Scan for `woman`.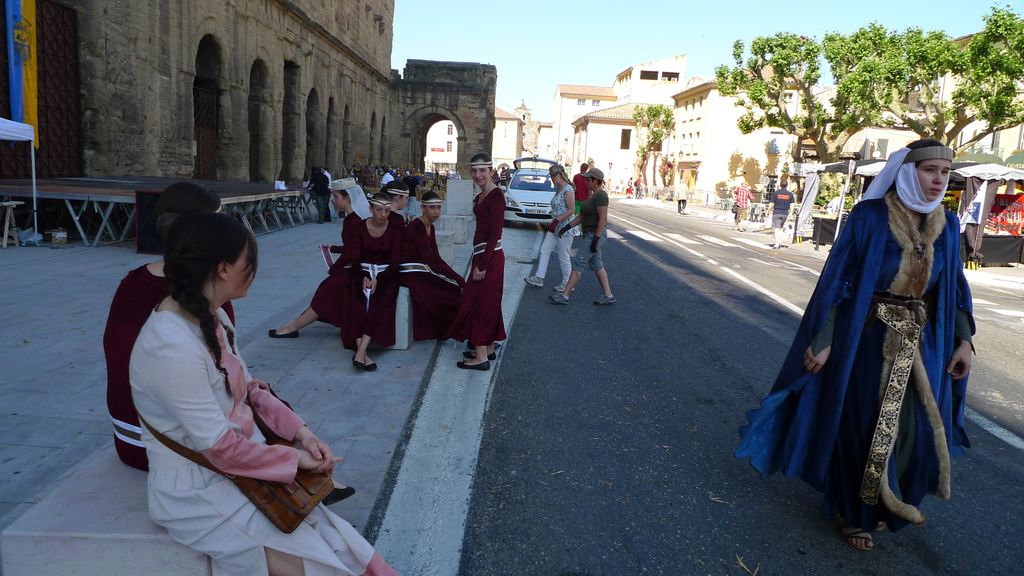
Scan result: locate(264, 182, 398, 363).
